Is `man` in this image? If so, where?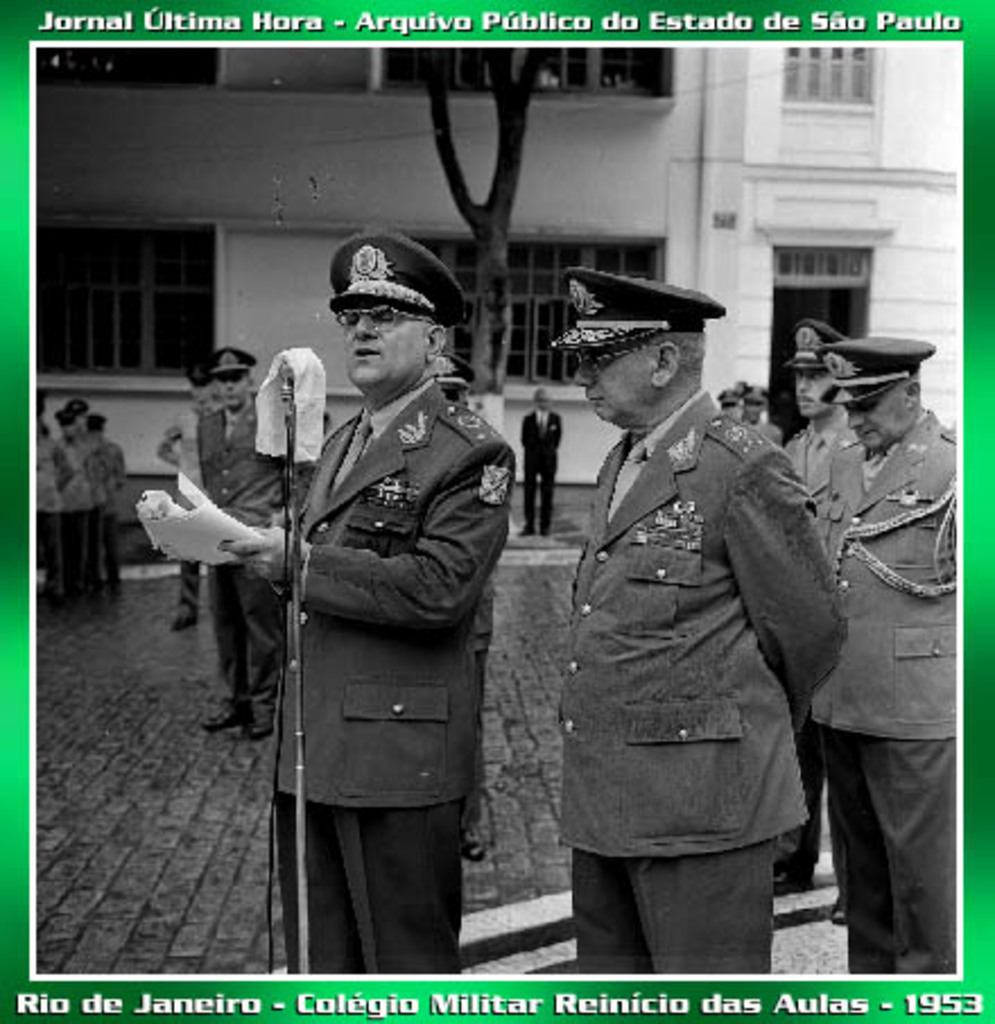
Yes, at (left=516, top=378, right=561, bottom=538).
